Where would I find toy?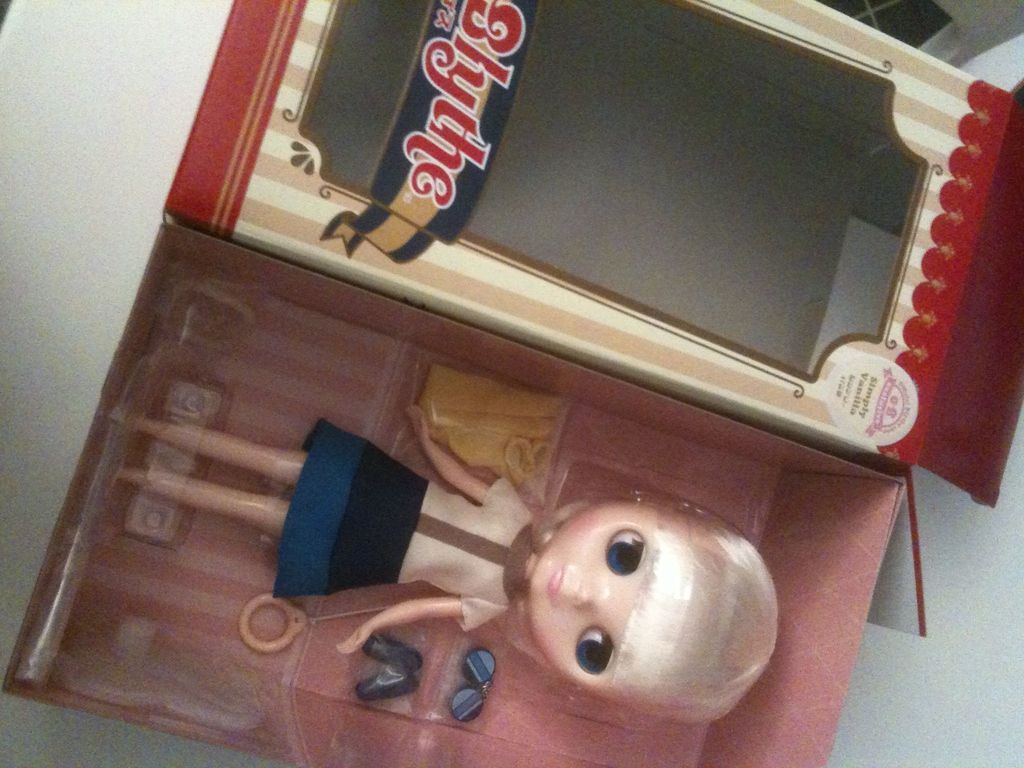
At BBox(403, 364, 560, 486).
